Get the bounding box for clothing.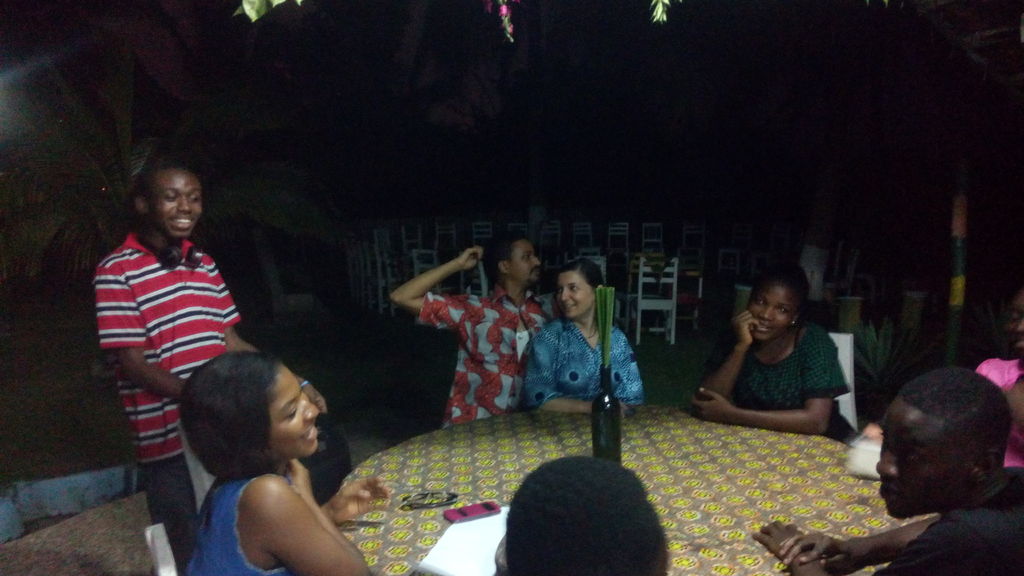
select_region(416, 284, 550, 433).
